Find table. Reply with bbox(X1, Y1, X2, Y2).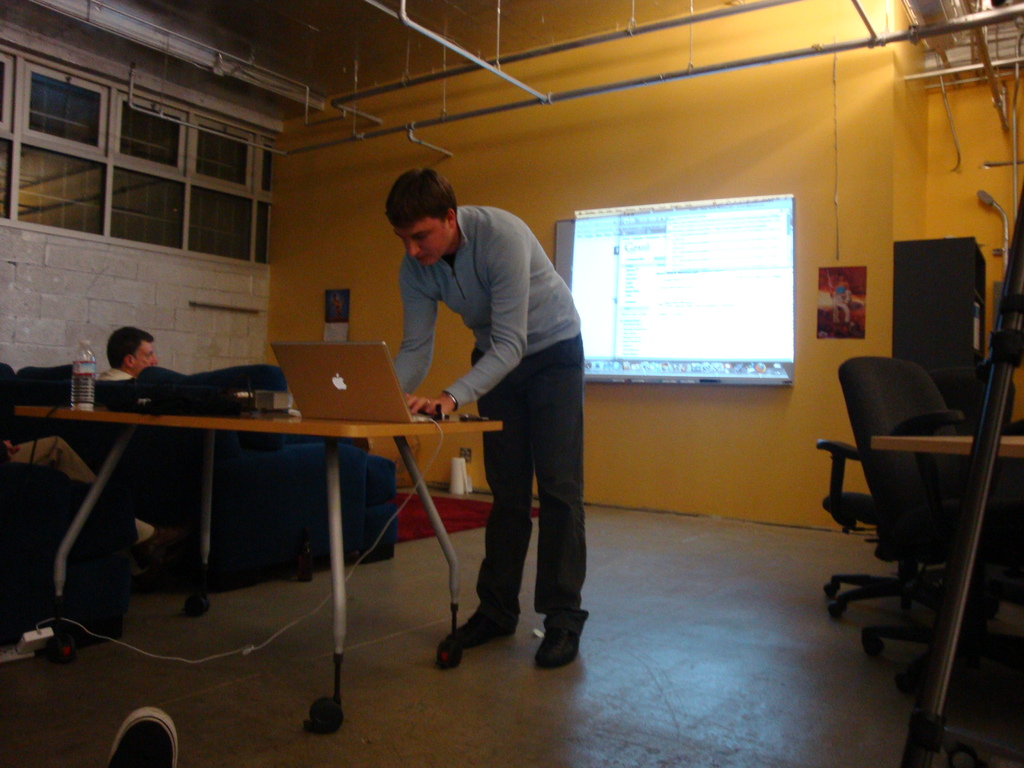
bbox(865, 440, 1023, 724).
